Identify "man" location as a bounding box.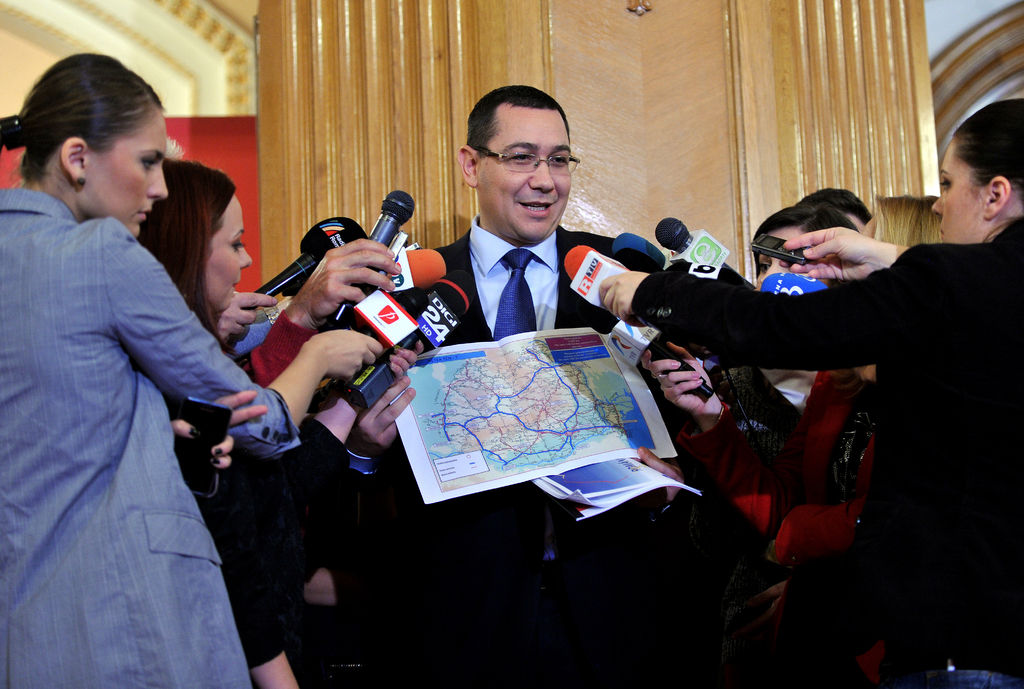
(365, 81, 668, 688).
